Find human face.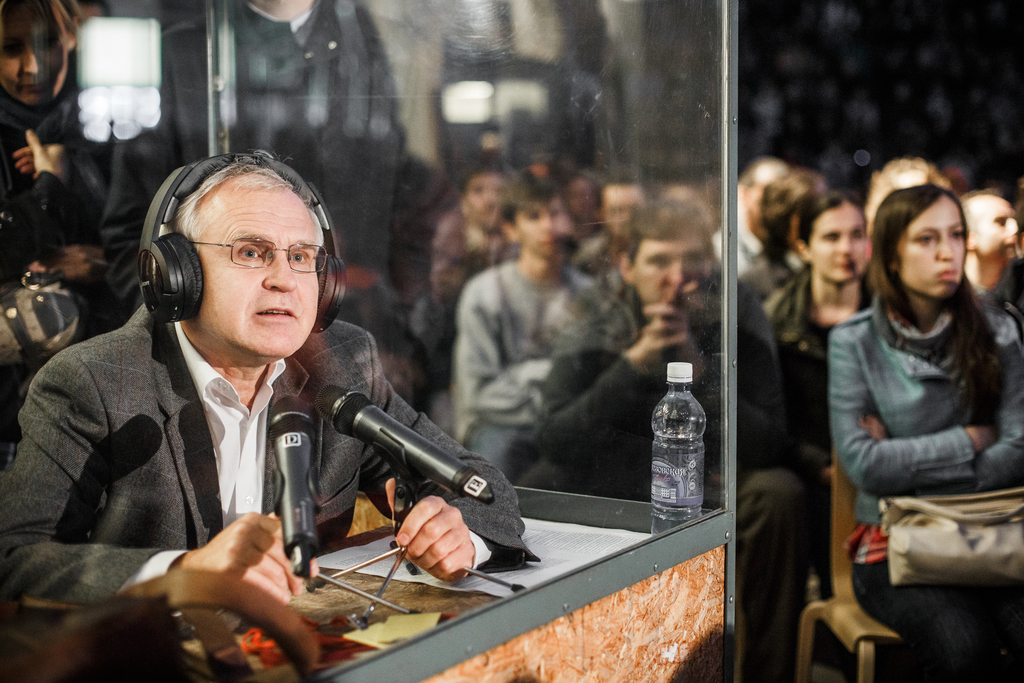
<bbox>794, 198, 863, 290</bbox>.
